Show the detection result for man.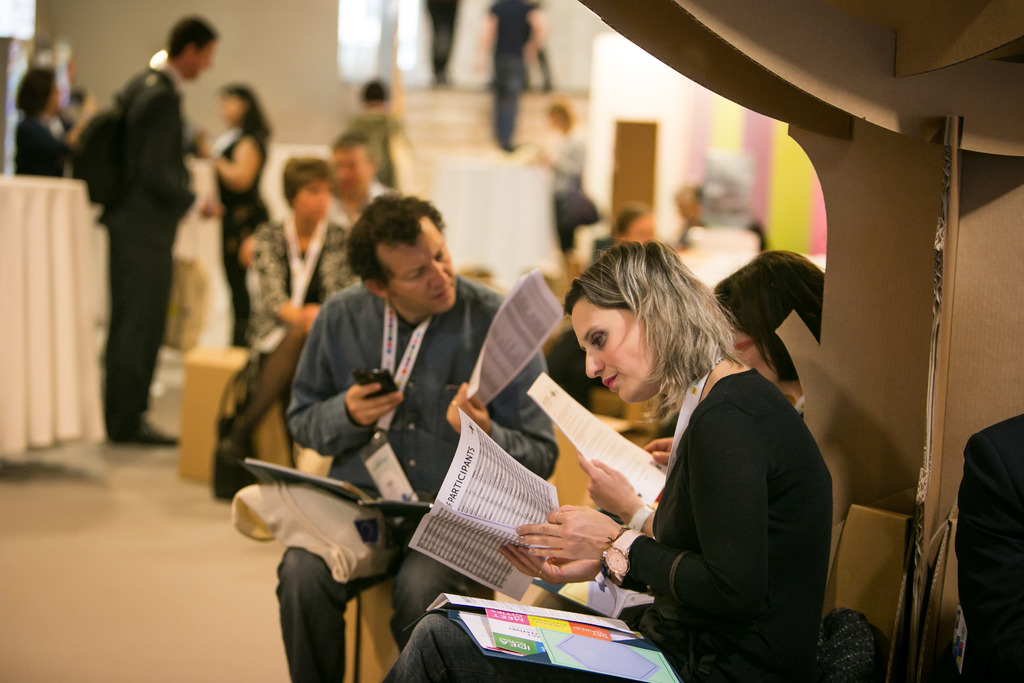
276:188:559:682.
